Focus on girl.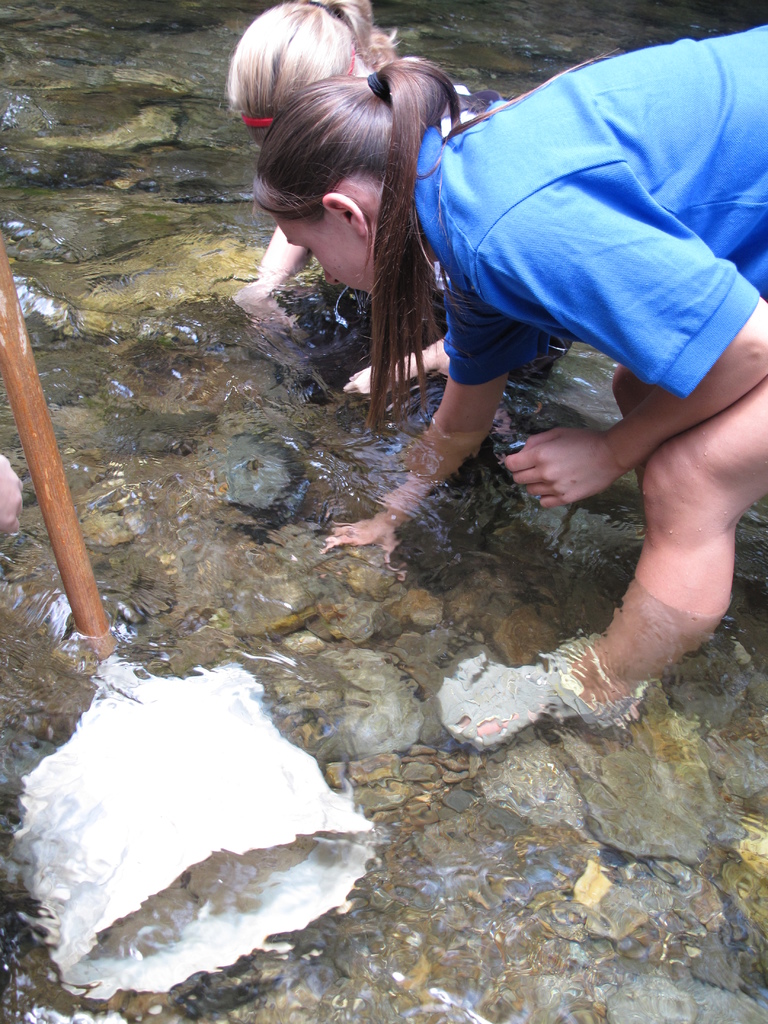
Focused at rect(237, 56, 767, 762).
